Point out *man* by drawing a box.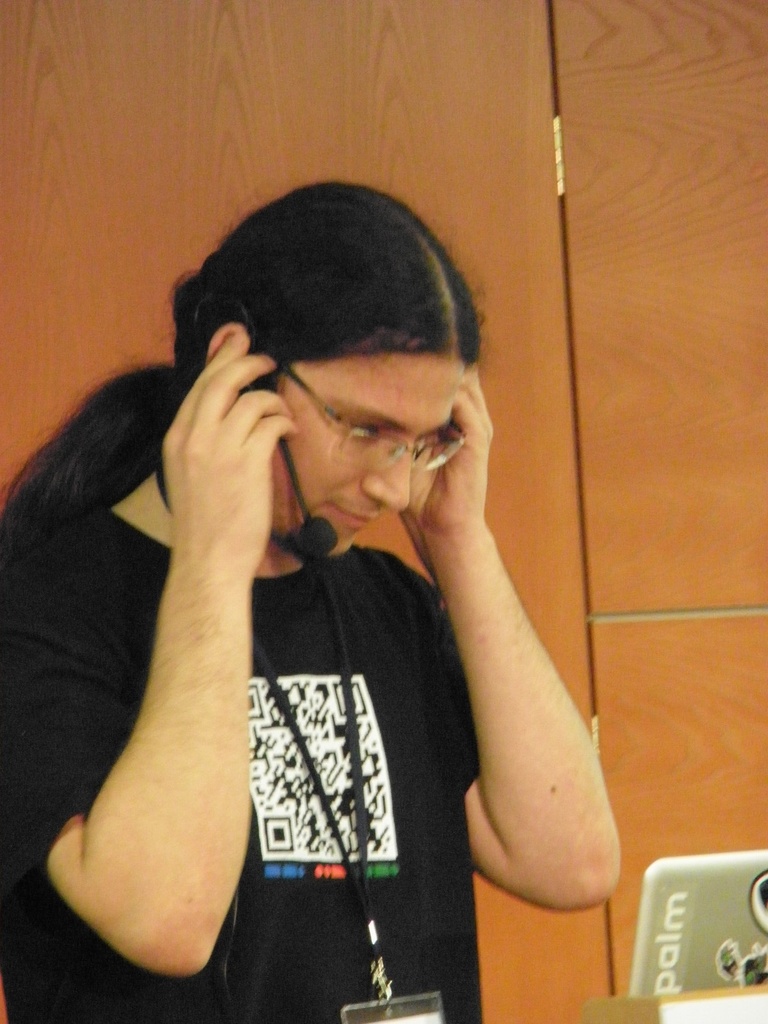
0:134:609:1023.
